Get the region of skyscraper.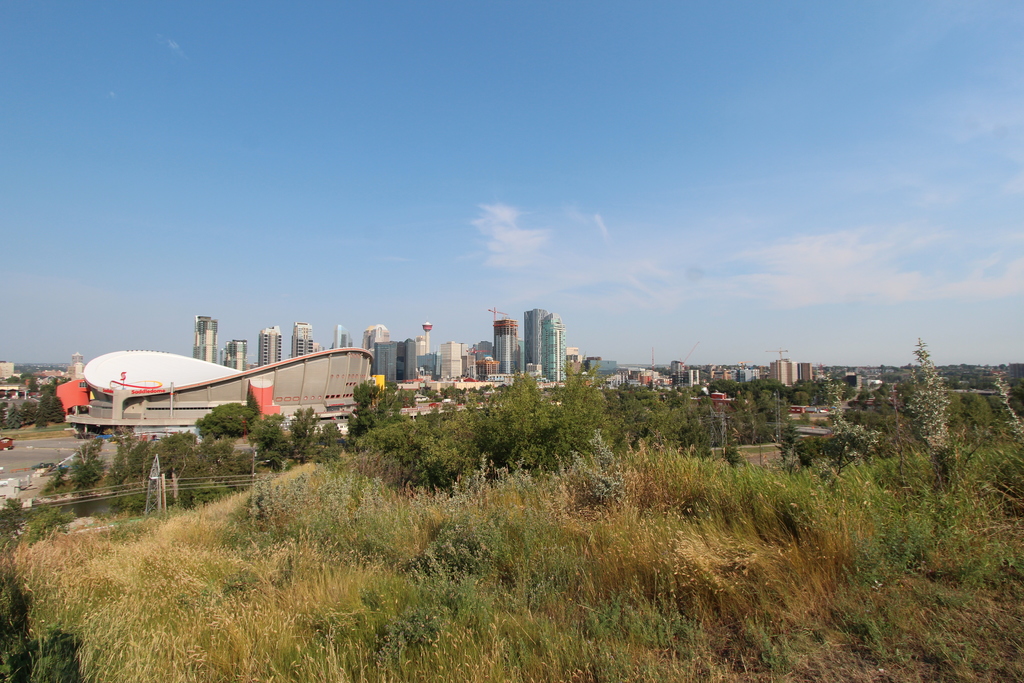
crop(526, 310, 548, 370).
